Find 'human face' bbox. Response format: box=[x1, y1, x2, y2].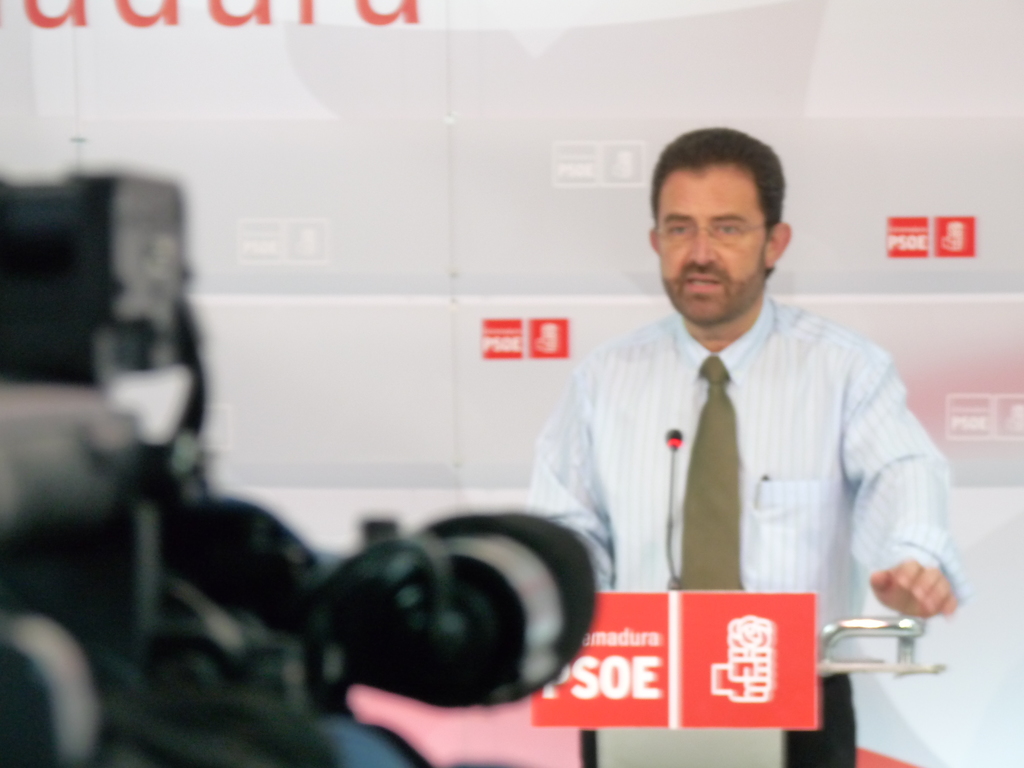
box=[651, 159, 765, 319].
